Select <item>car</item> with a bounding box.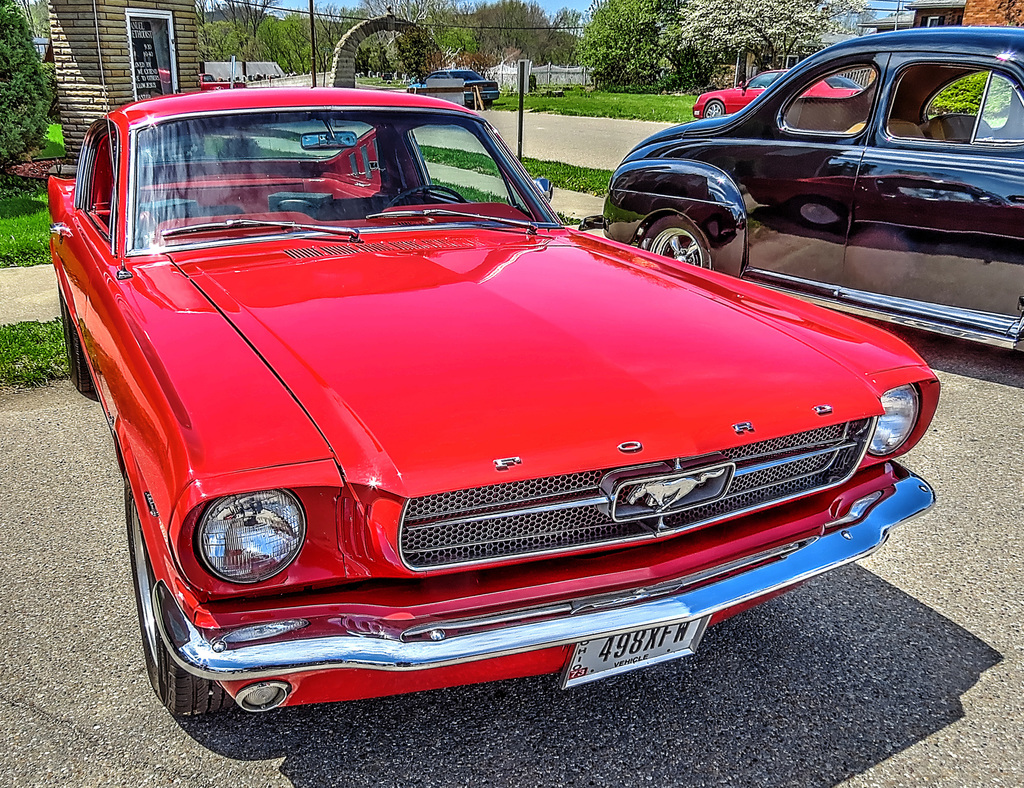
bbox=(42, 83, 941, 730).
